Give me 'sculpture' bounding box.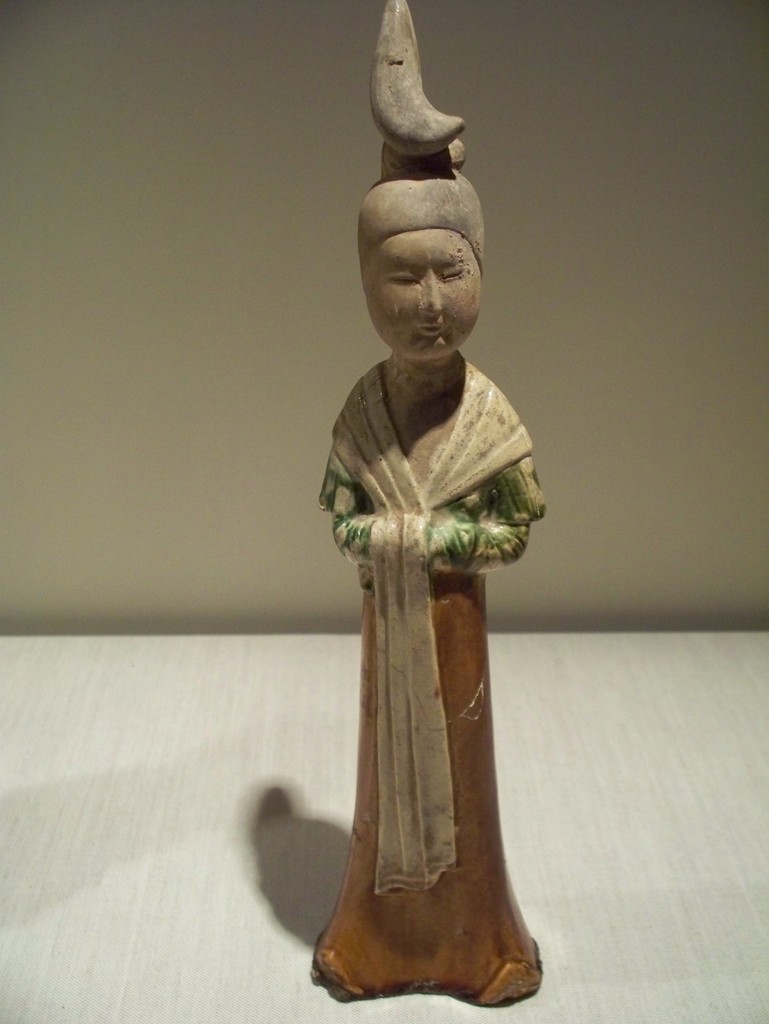
bbox=[301, 0, 558, 1023].
